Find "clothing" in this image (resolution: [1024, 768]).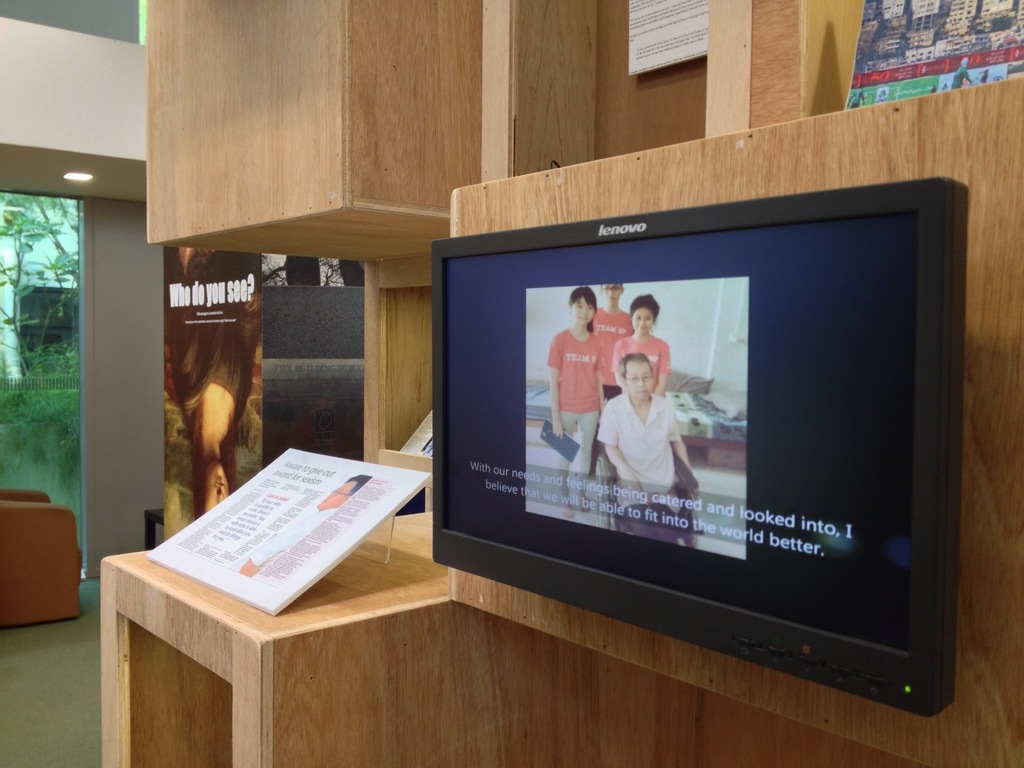
611/331/671/392.
